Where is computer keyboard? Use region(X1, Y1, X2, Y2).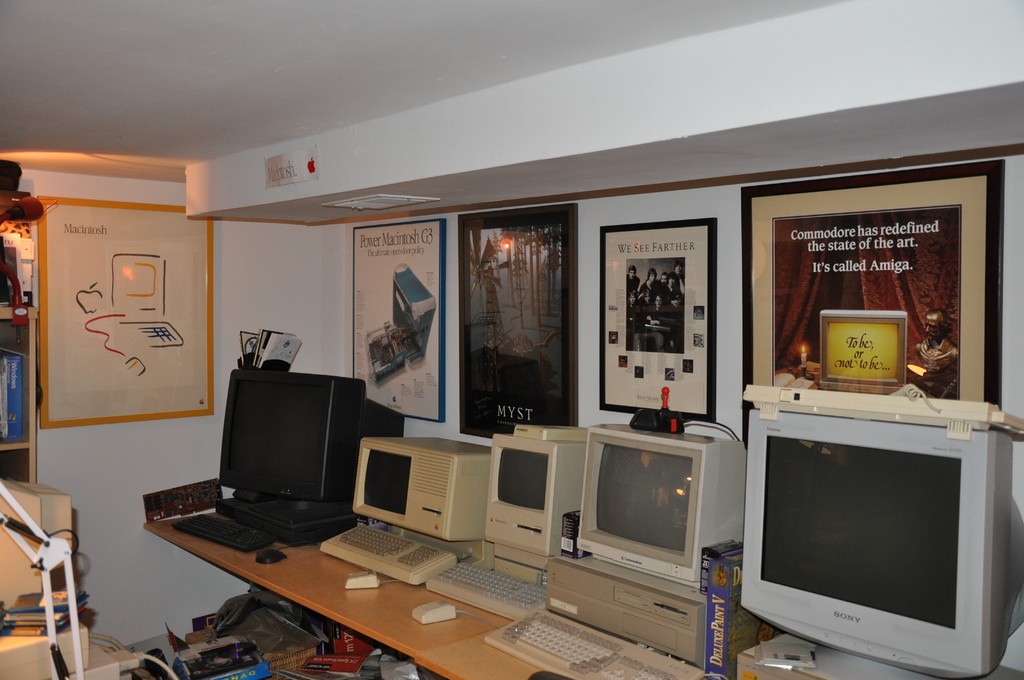
region(169, 510, 275, 549).
